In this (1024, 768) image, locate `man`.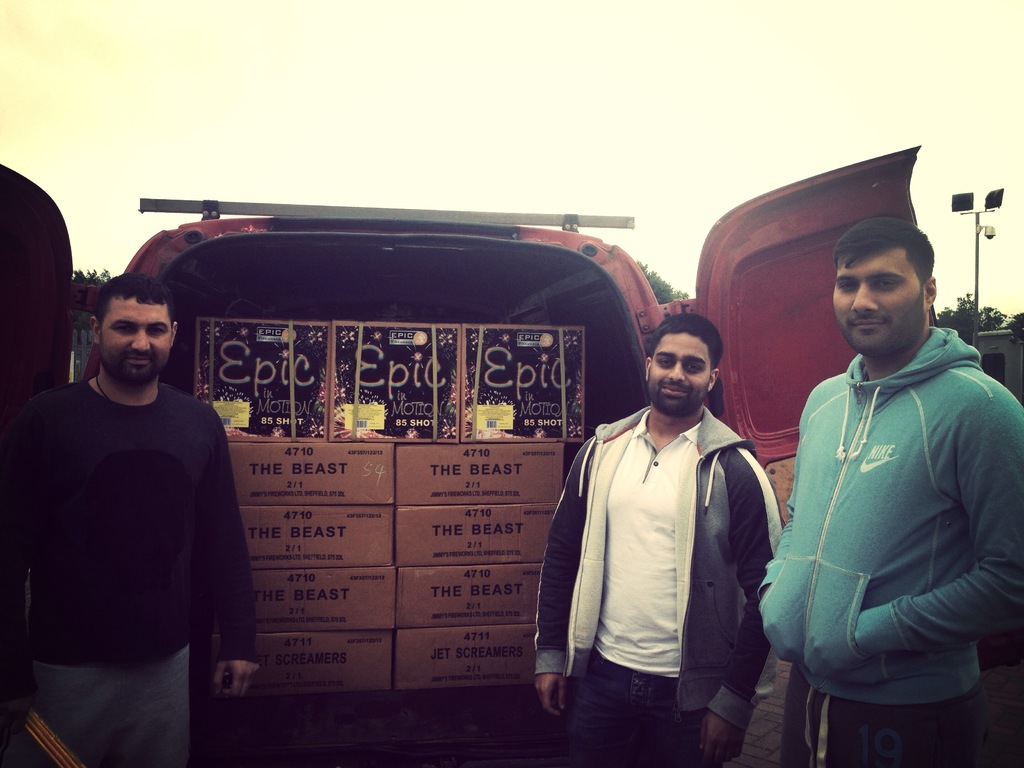
Bounding box: {"left": 531, "top": 311, "right": 793, "bottom": 767}.
